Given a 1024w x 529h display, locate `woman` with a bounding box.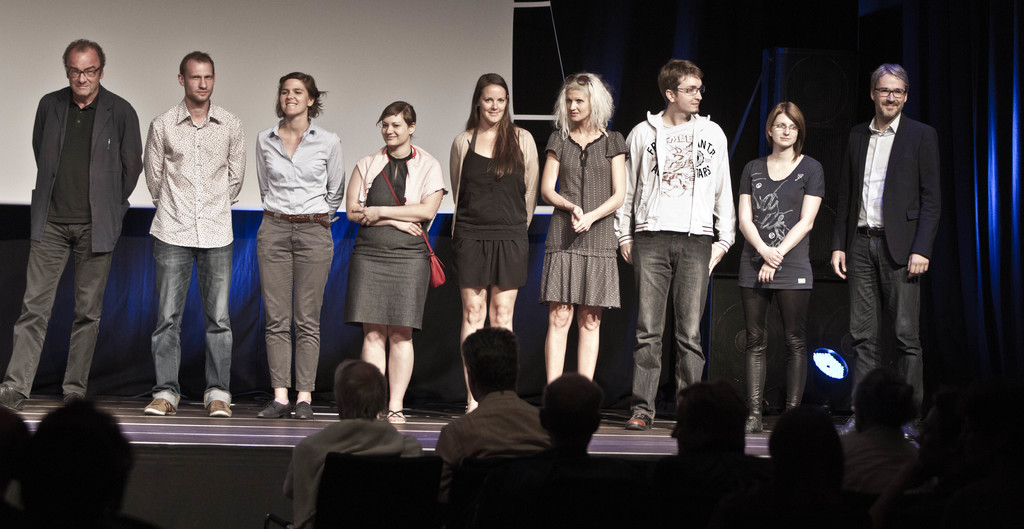
Located: (x1=537, y1=72, x2=630, y2=397).
